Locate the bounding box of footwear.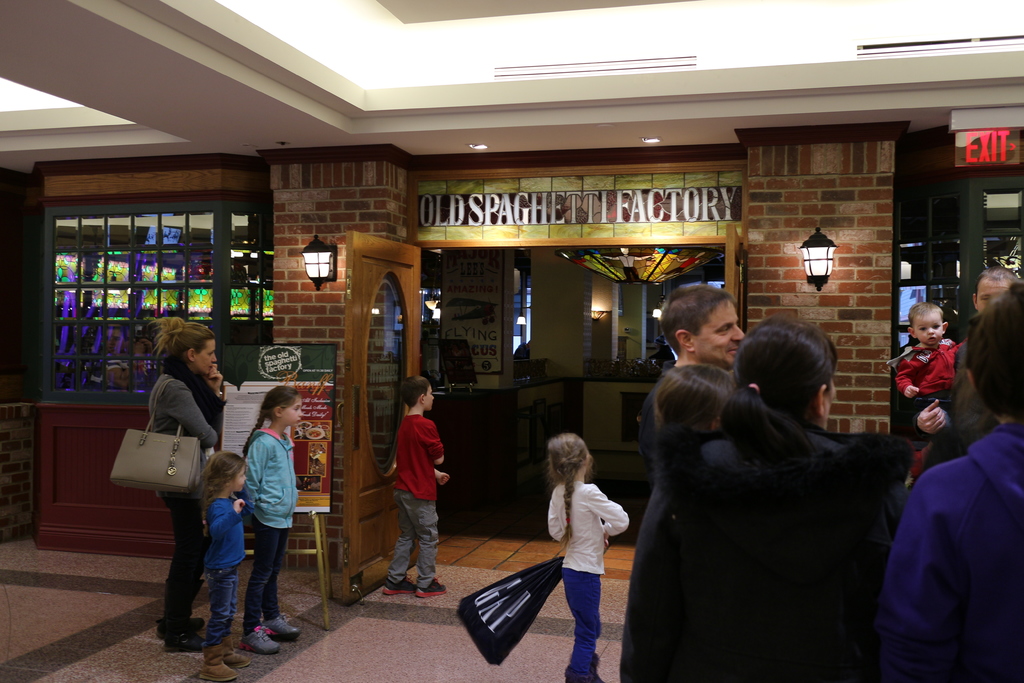
Bounding box: (left=414, top=576, right=447, bottom=600).
